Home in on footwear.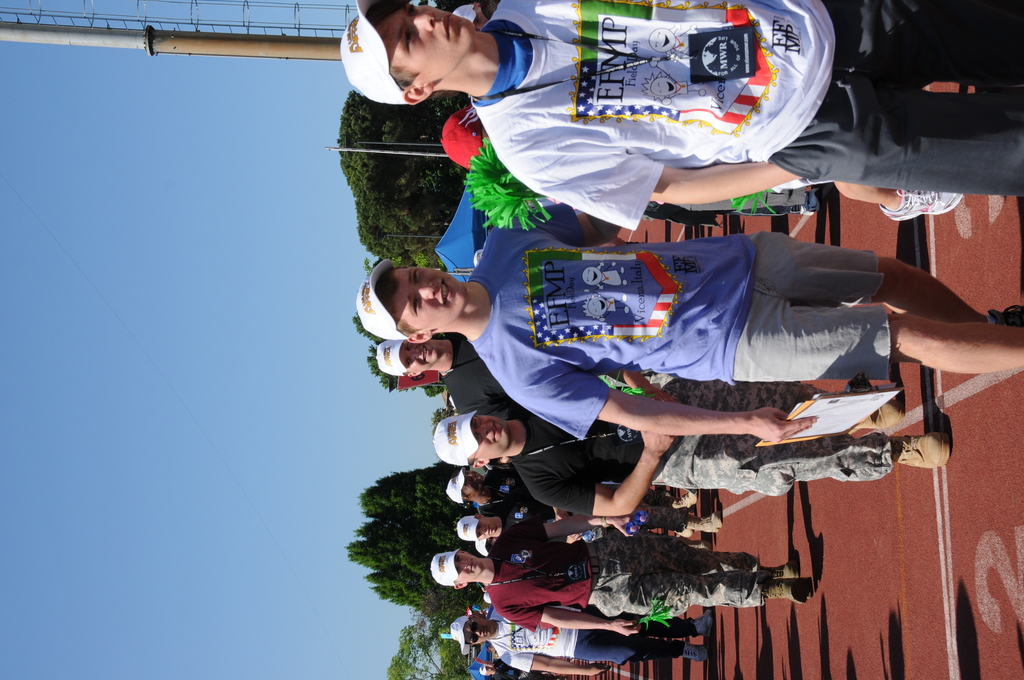
Homed in at box=[988, 301, 1022, 325].
